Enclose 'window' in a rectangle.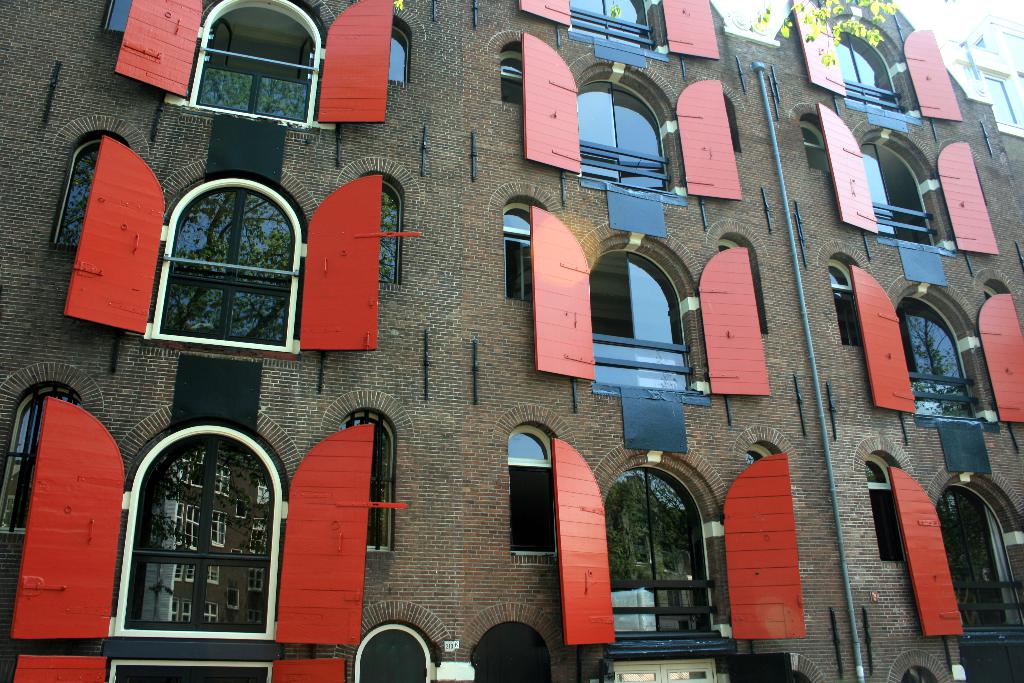
bbox=[854, 140, 939, 242].
